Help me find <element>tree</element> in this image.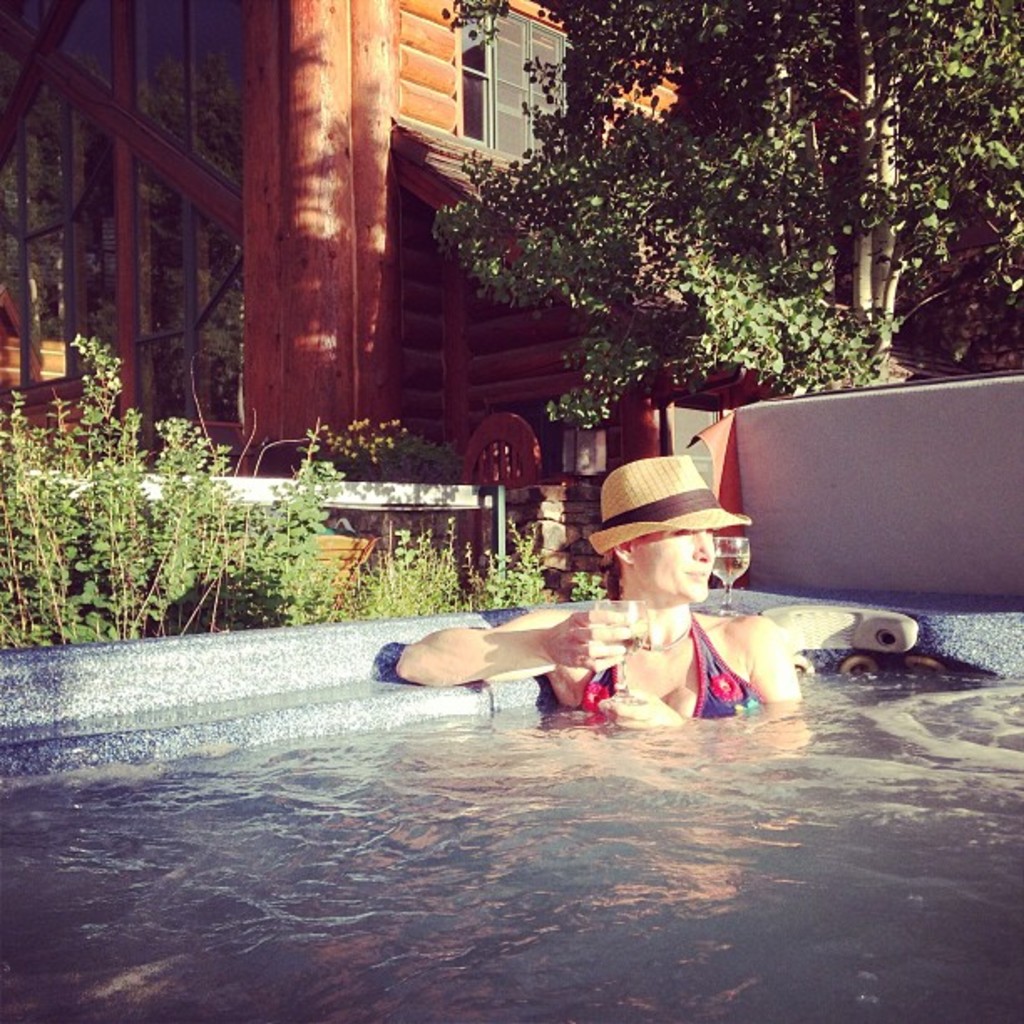
Found it: 438,0,1022,438.
